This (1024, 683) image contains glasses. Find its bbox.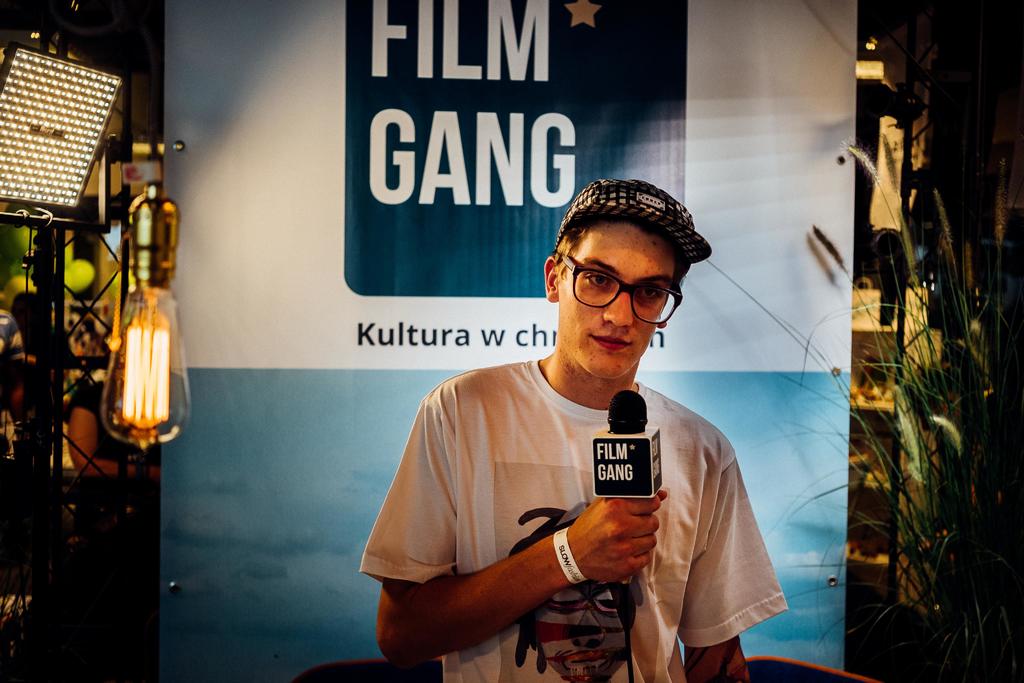
(568, 271, 698, 320).
